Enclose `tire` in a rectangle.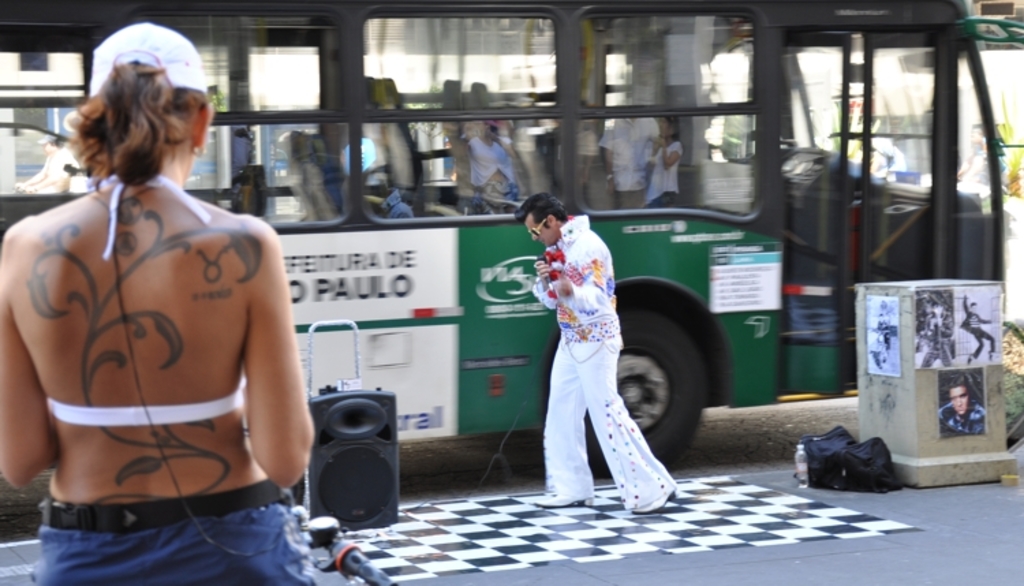
bbox(542, 307, 710, 490).
